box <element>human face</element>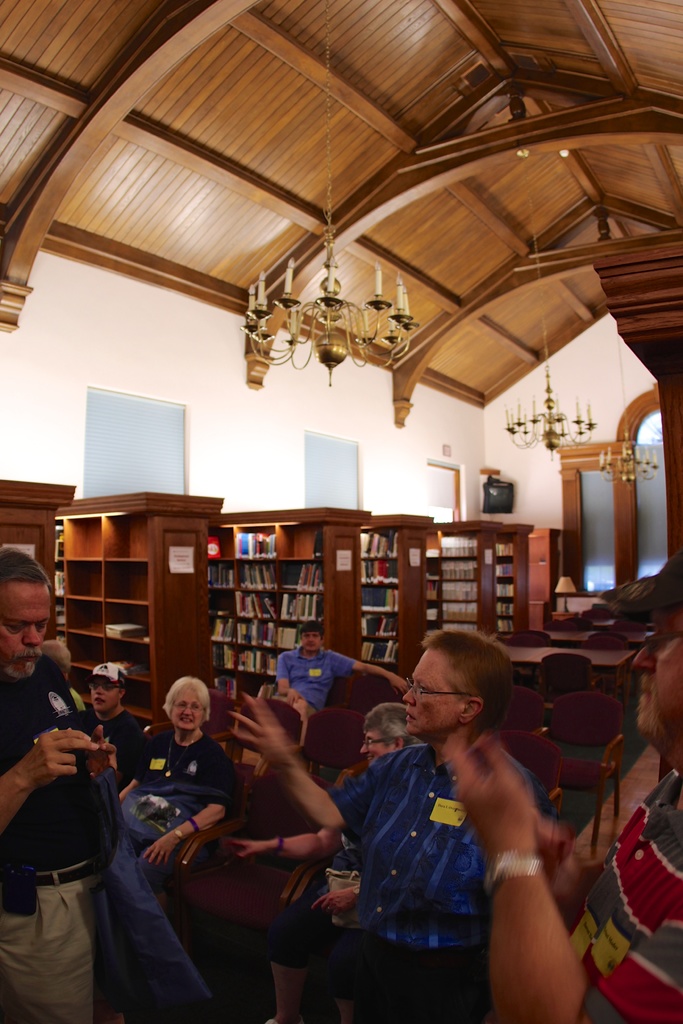
{"left": 169, "top": 685, "right": 208, "bottom": 732}
